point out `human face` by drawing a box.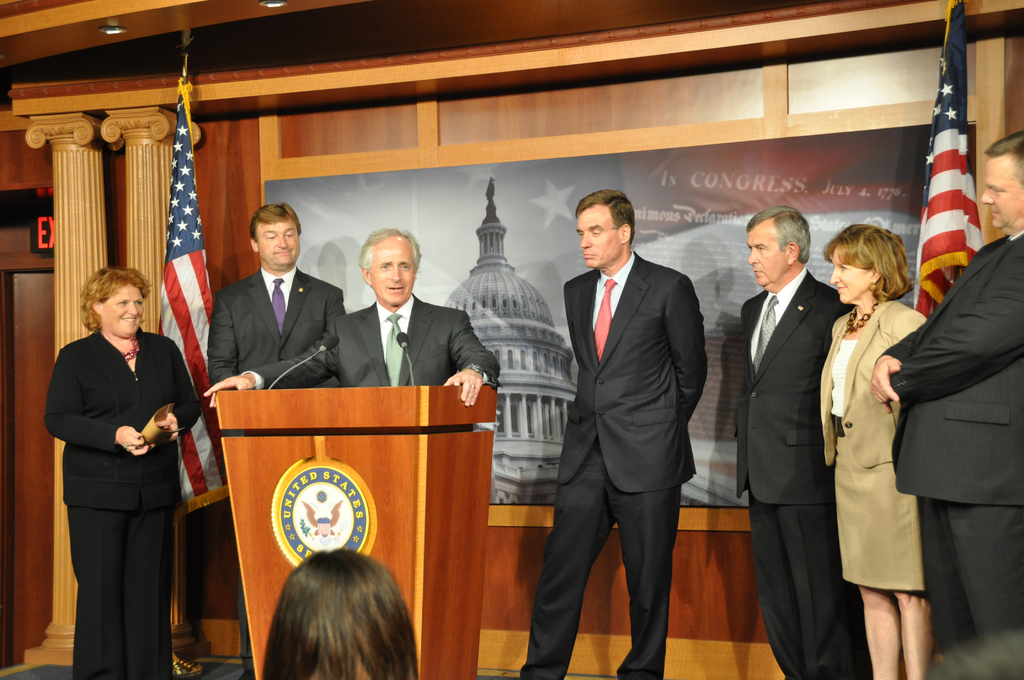
(253,219,301,270).
